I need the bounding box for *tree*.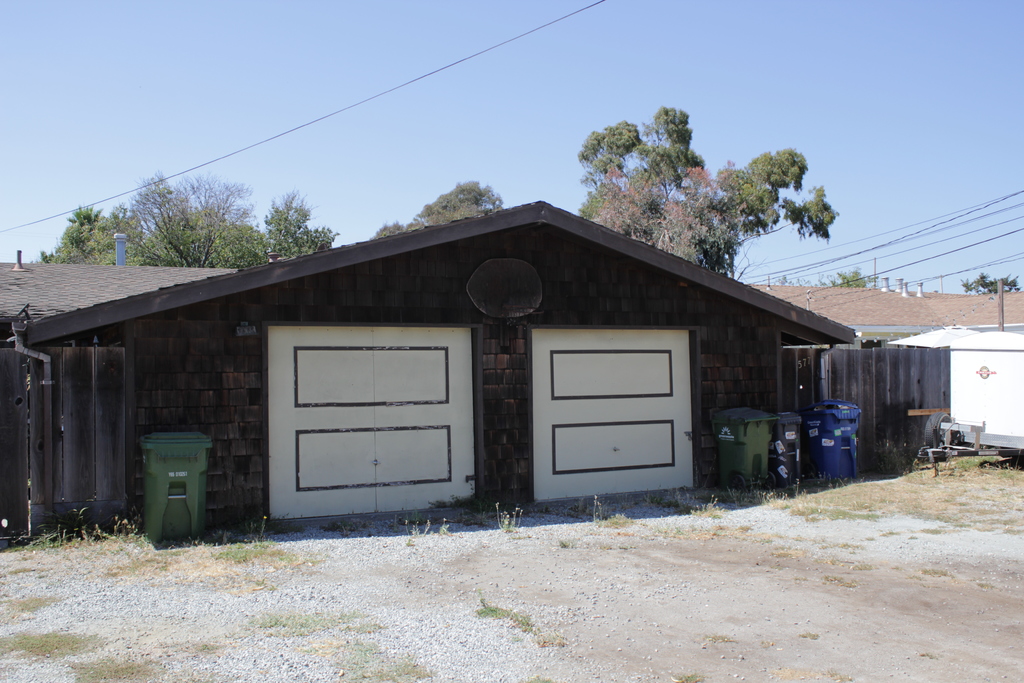
Here it is: [819,263,879,286].
